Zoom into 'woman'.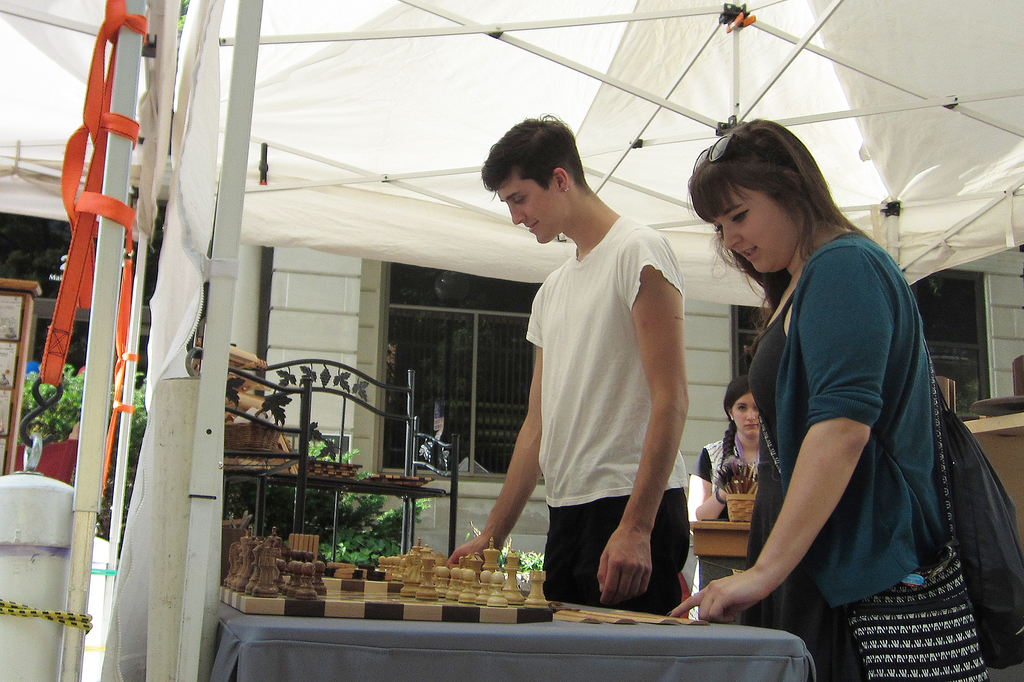
Zoom target: (707,123,959,662).
